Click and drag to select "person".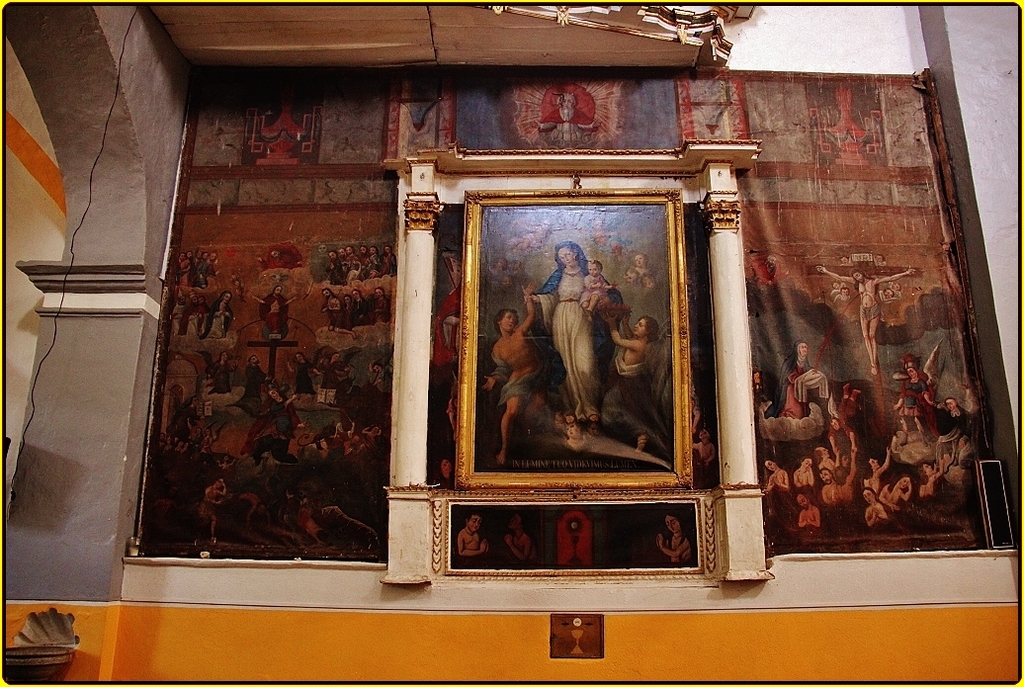
Selection: region(781, 342, 811, 419).
